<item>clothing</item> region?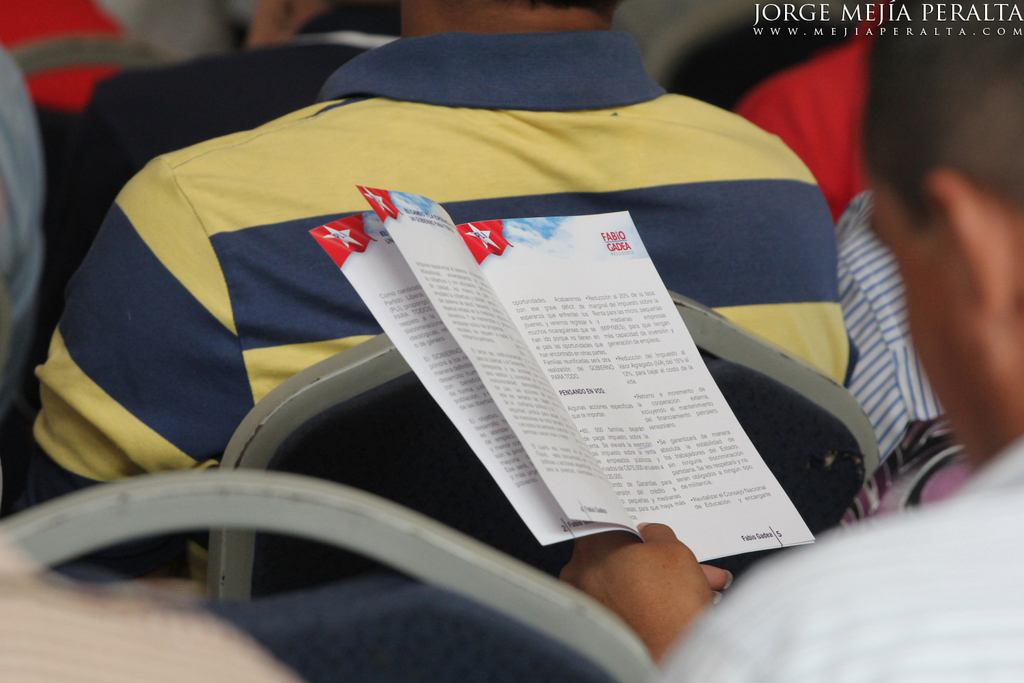
x1=0, y1=533, x2=295, y2=682
